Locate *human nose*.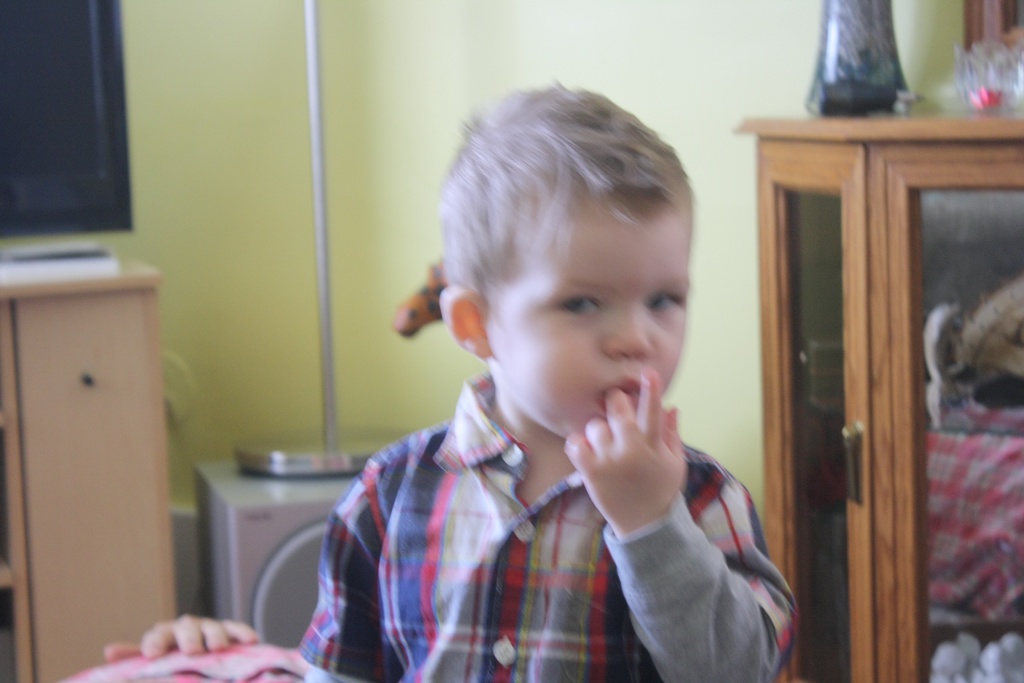
Bounding box: 604 306 652 359.
